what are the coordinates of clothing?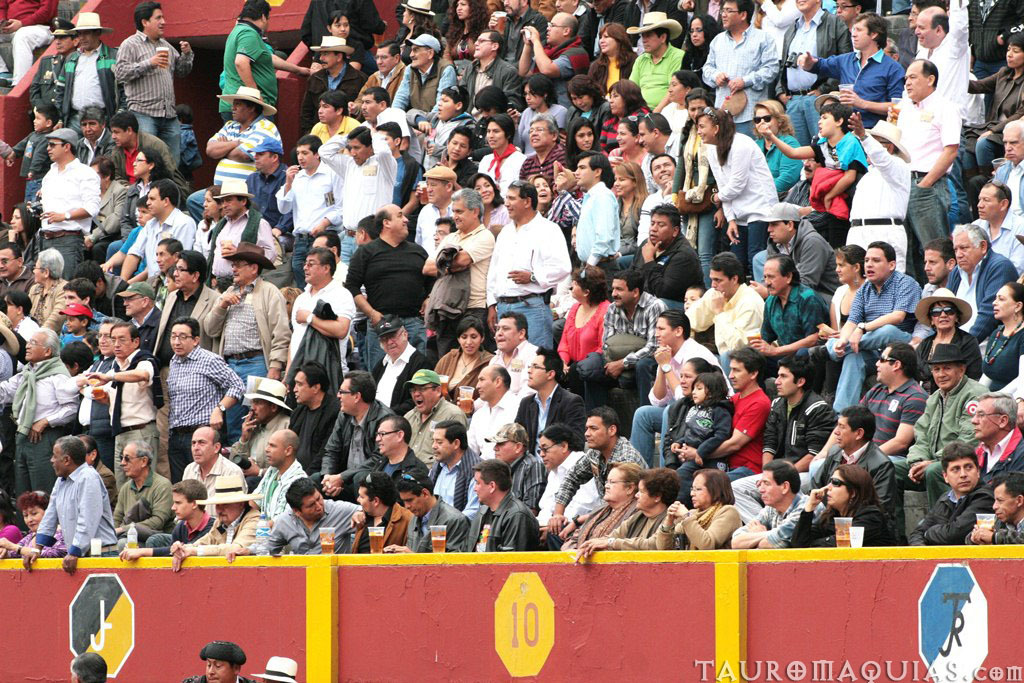
bbox=(403, 396, 468, 463).
